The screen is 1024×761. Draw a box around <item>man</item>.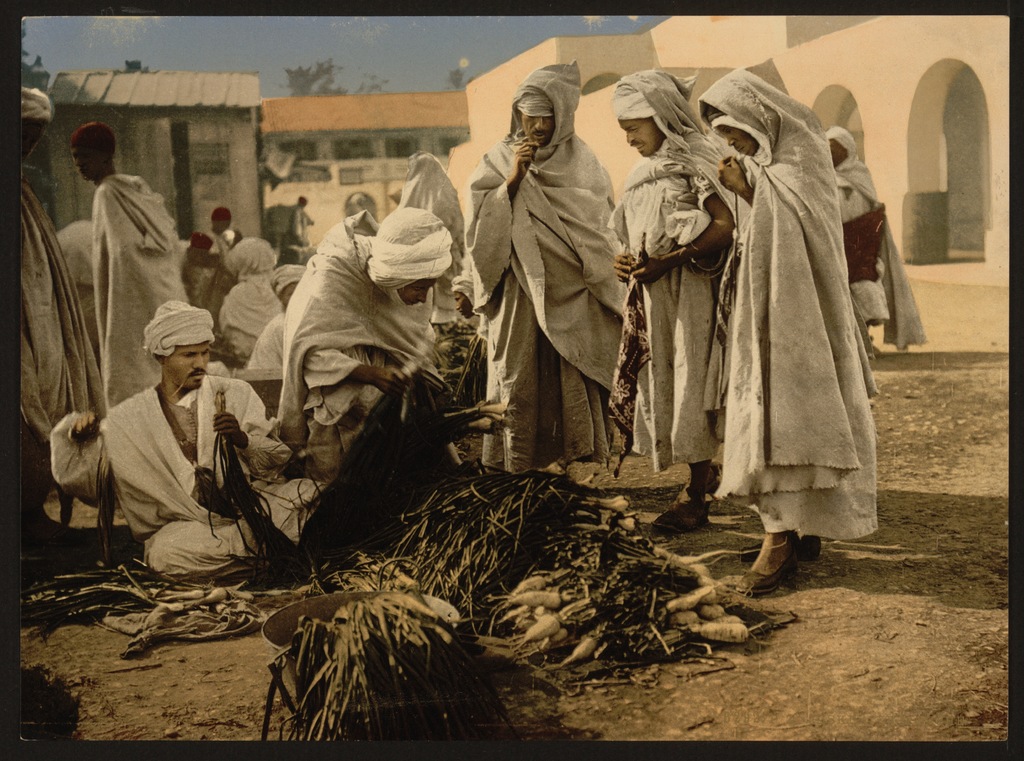
pyautogui.locateOnScreen(693, 69, 881, 594).
